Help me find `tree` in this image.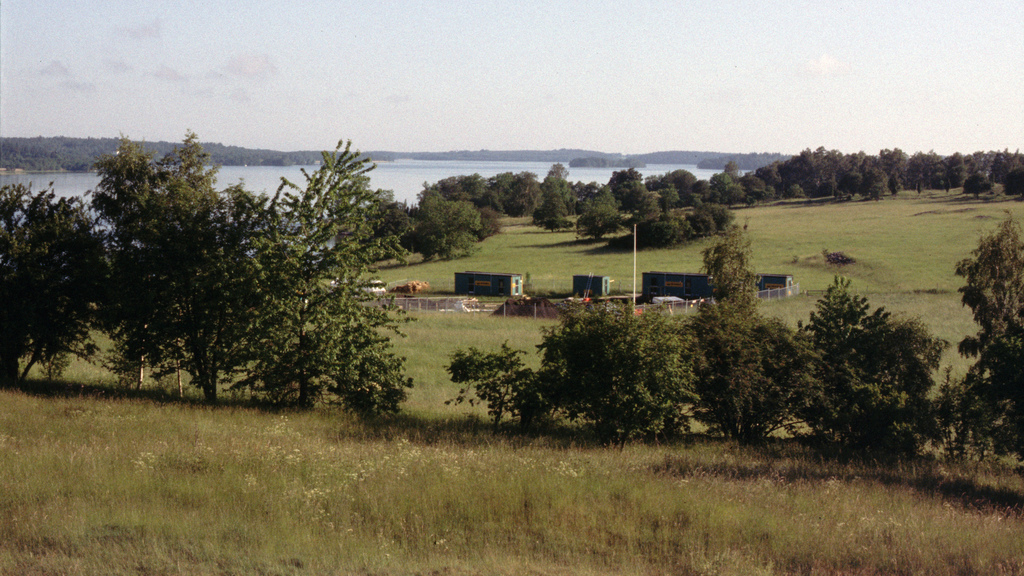
Found it: detection(968, 175, 990, 201).
